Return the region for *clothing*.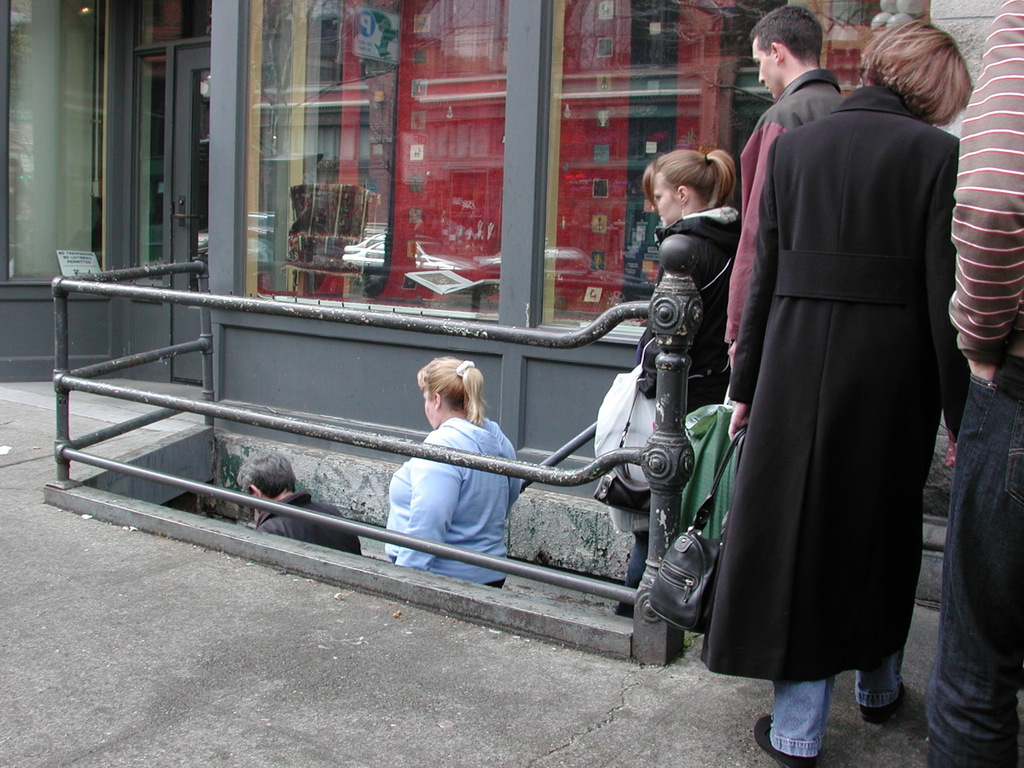
[x1=382, y1=415, x2=527, y2=590].
